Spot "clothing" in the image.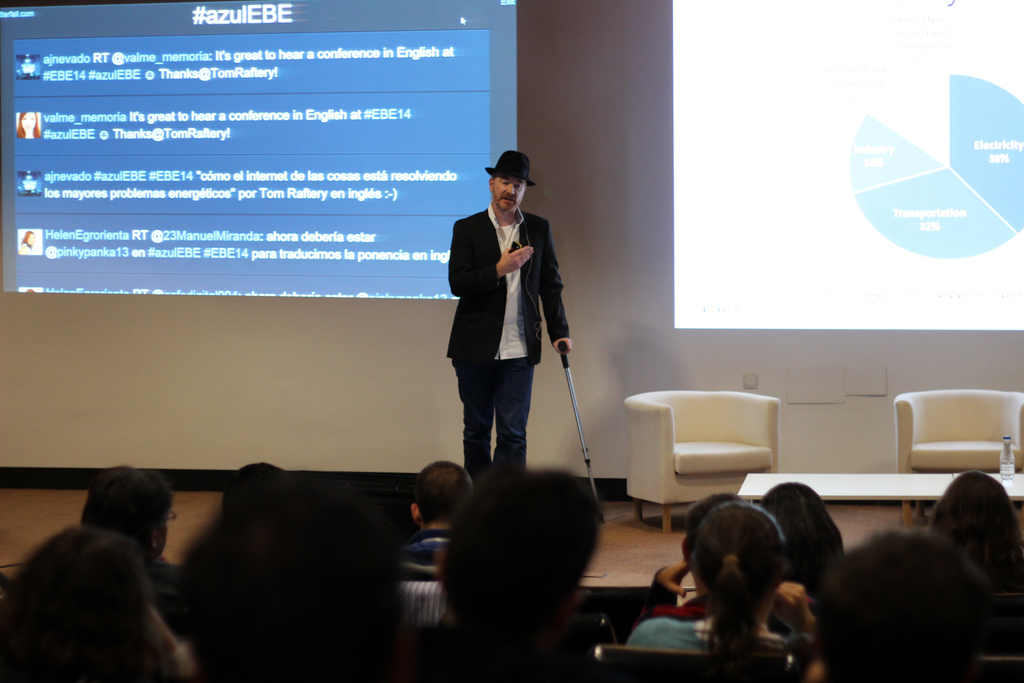
"clothing" found at <region>620, 612, 805, 661</region>.
